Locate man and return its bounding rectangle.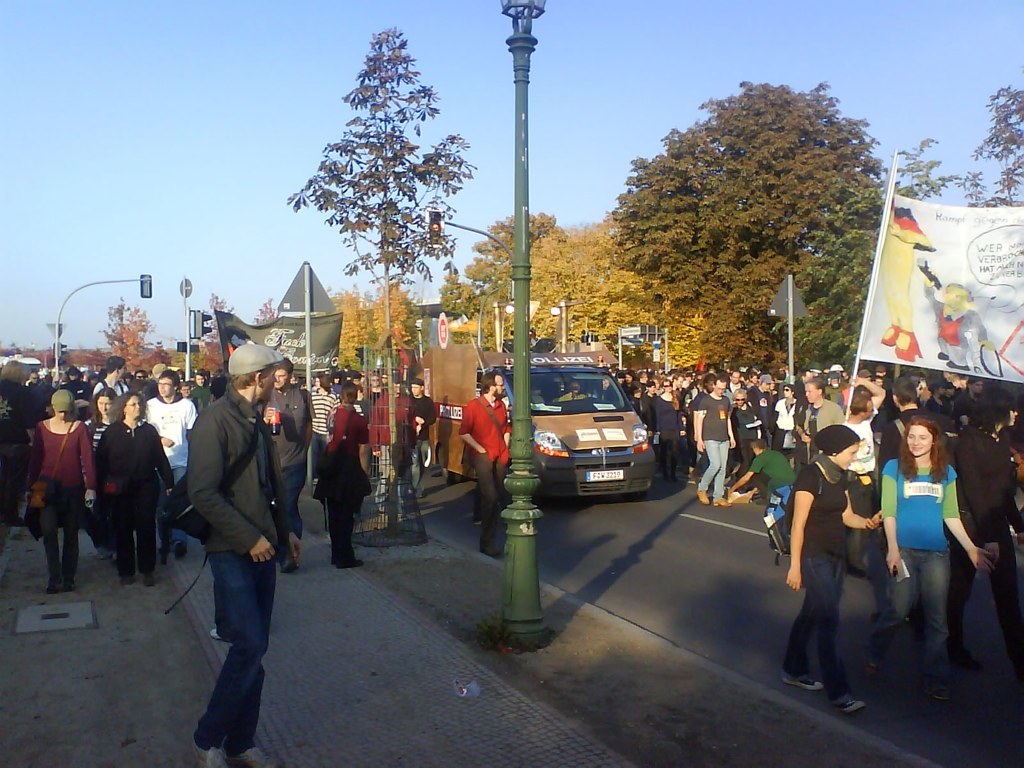
[868,380,934,621].
